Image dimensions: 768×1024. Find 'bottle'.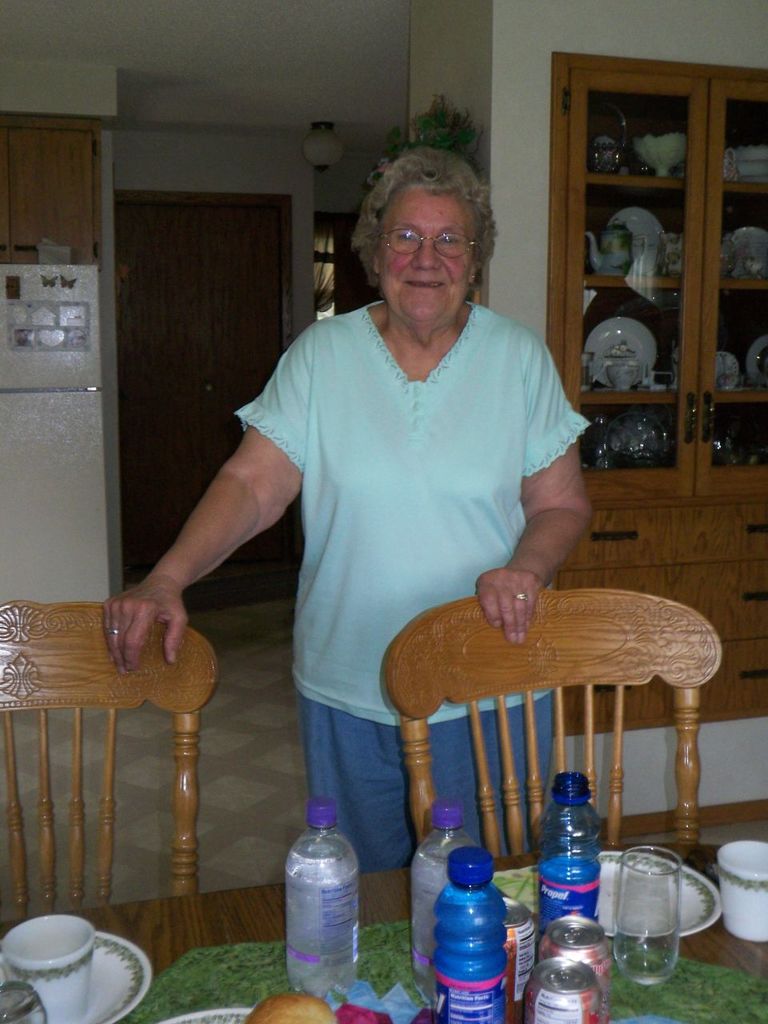
select_region(429, 830, 532, 1010).
